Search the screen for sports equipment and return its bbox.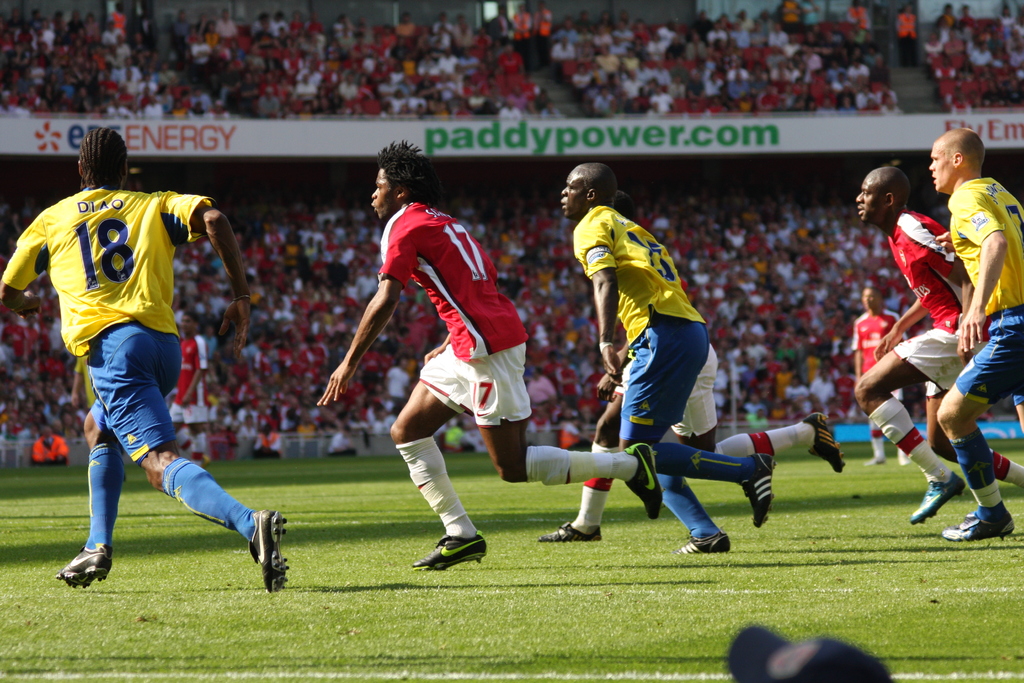
Found: 799:410:848:472.
